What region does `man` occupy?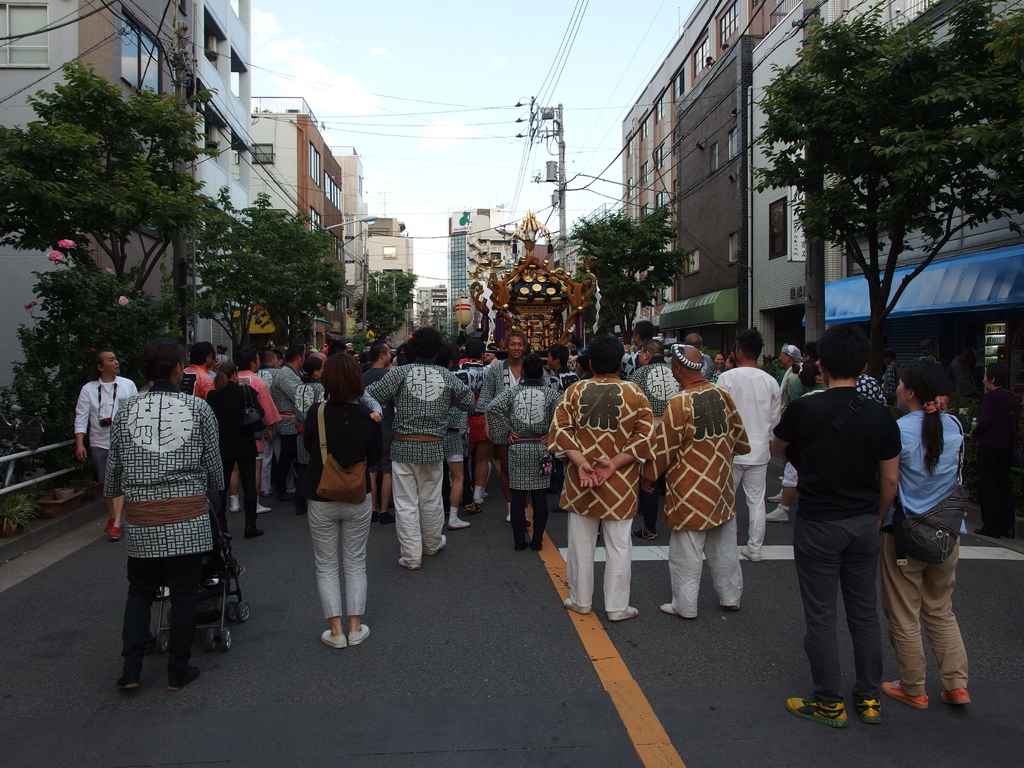
365, 343, 397, 528.
